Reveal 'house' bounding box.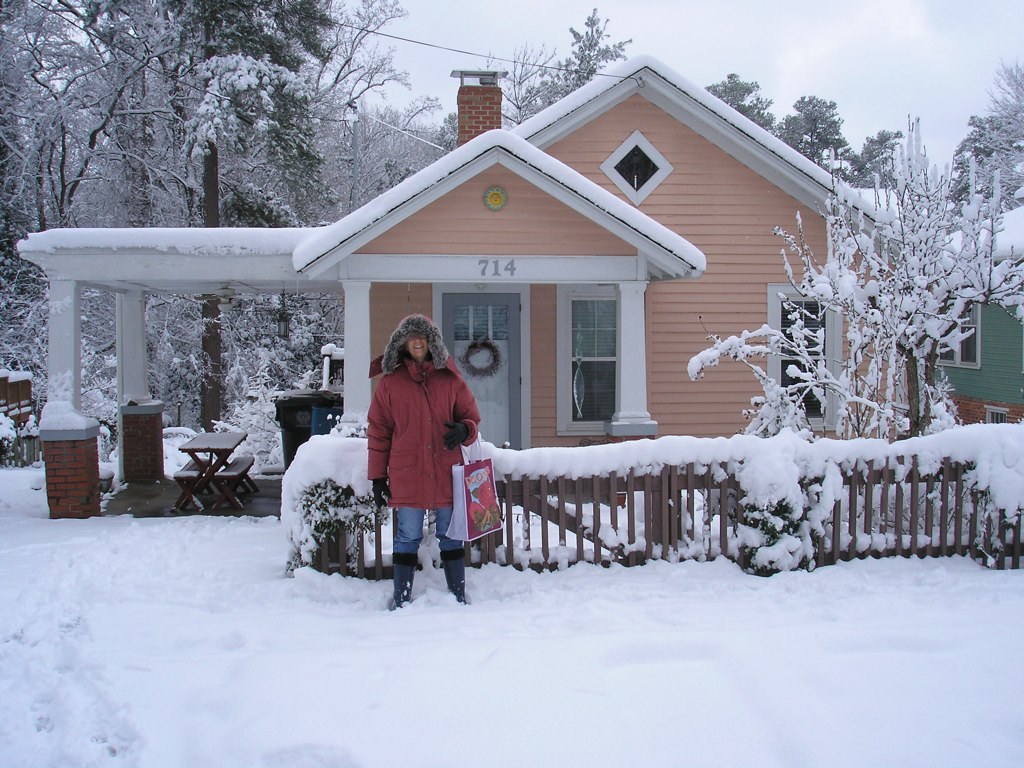
Revealed: [44,61,871,535].
